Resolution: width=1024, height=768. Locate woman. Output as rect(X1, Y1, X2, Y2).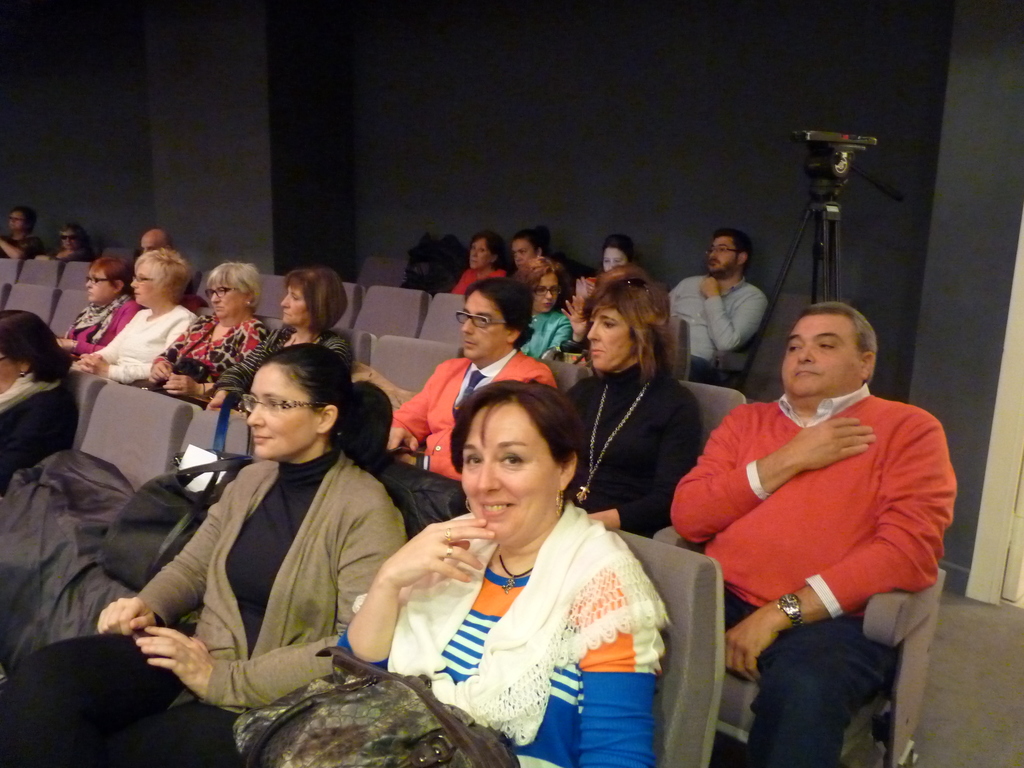
rect(0, 310, 79, 495).
